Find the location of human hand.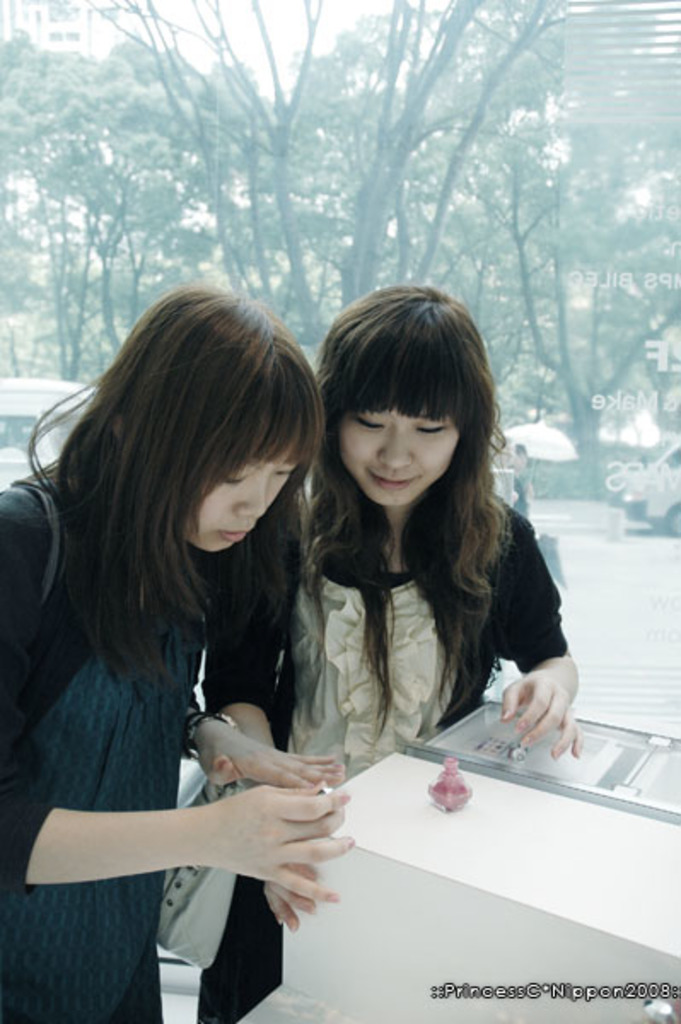
Location: 259, 862, 323, 935.
